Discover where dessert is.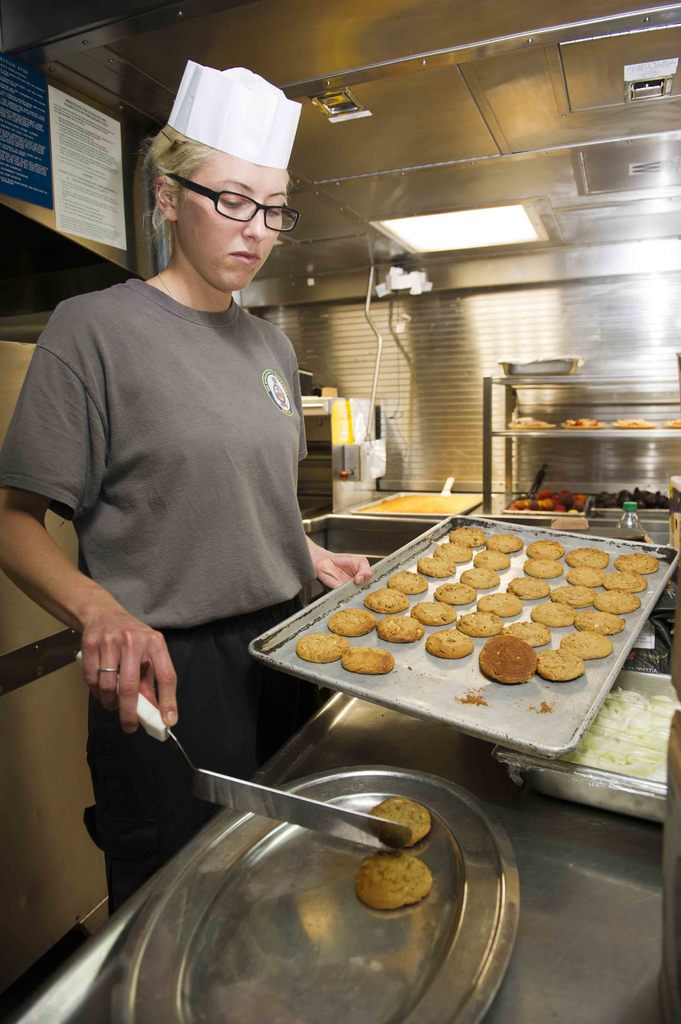
Discovered at region(572, 606, 621, 636).
